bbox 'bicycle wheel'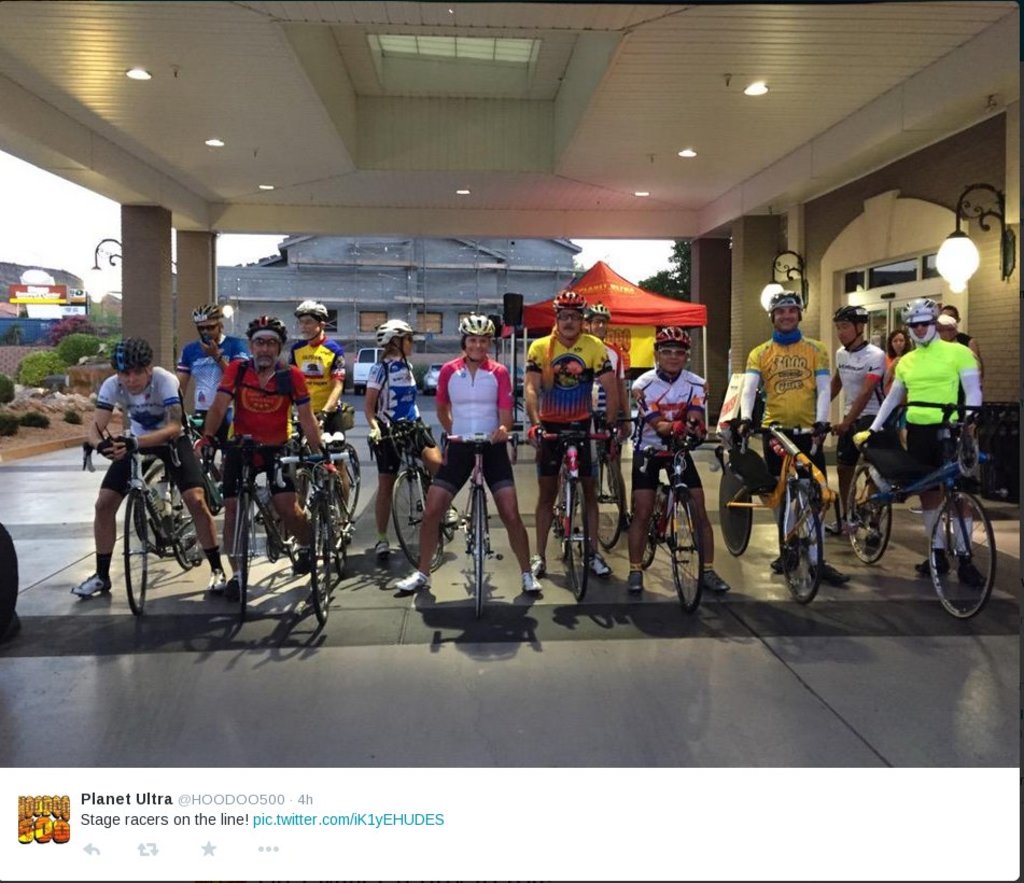
x1=121 y1=492 x2=145 y2=615
